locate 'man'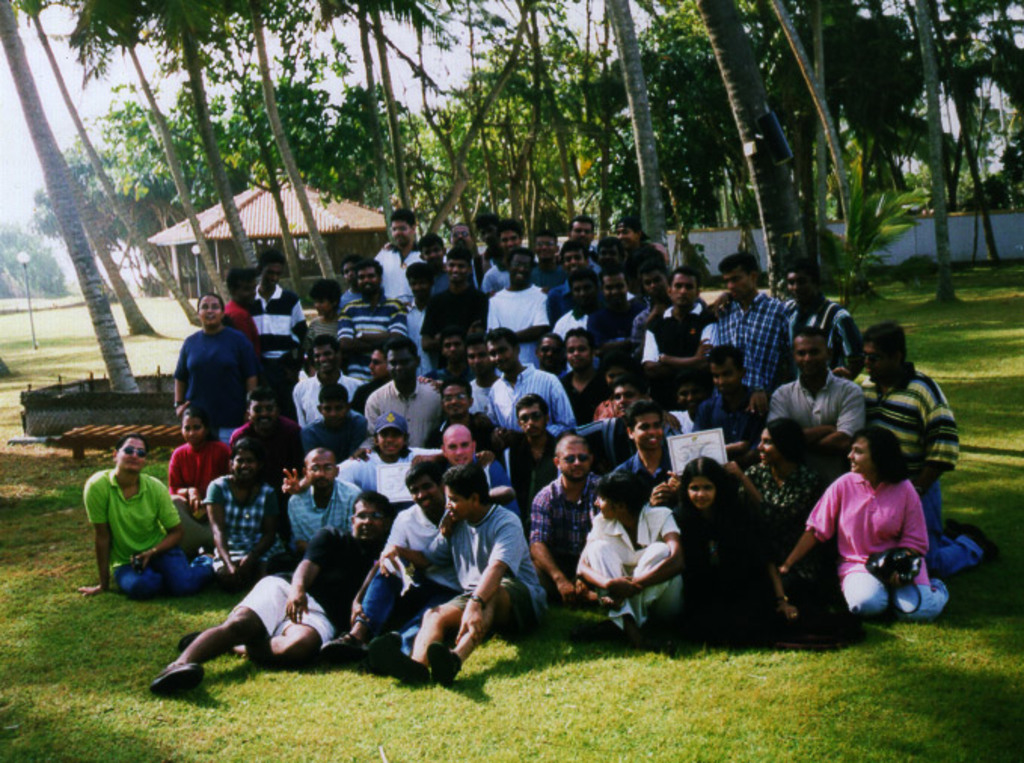
locate(676, 378, 703, 437)
